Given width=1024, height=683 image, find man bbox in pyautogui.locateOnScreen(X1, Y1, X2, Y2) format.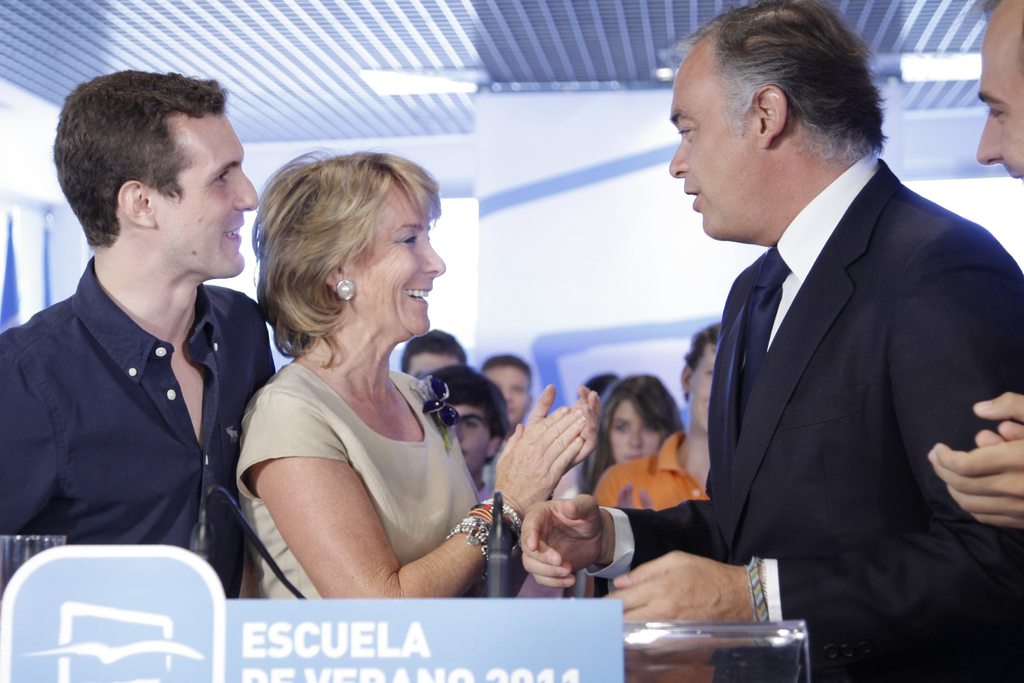
pyautogui.locateOnScreen(8, 78, 294, 586).
